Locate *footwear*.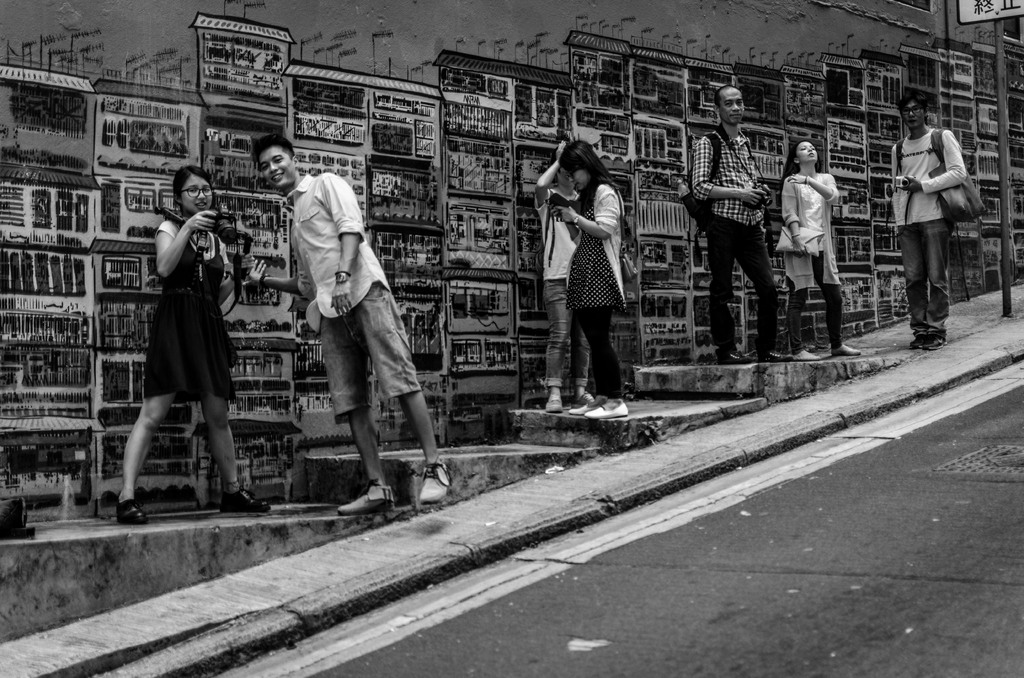
Bounding box: rect(838, 346, 863, 357).
